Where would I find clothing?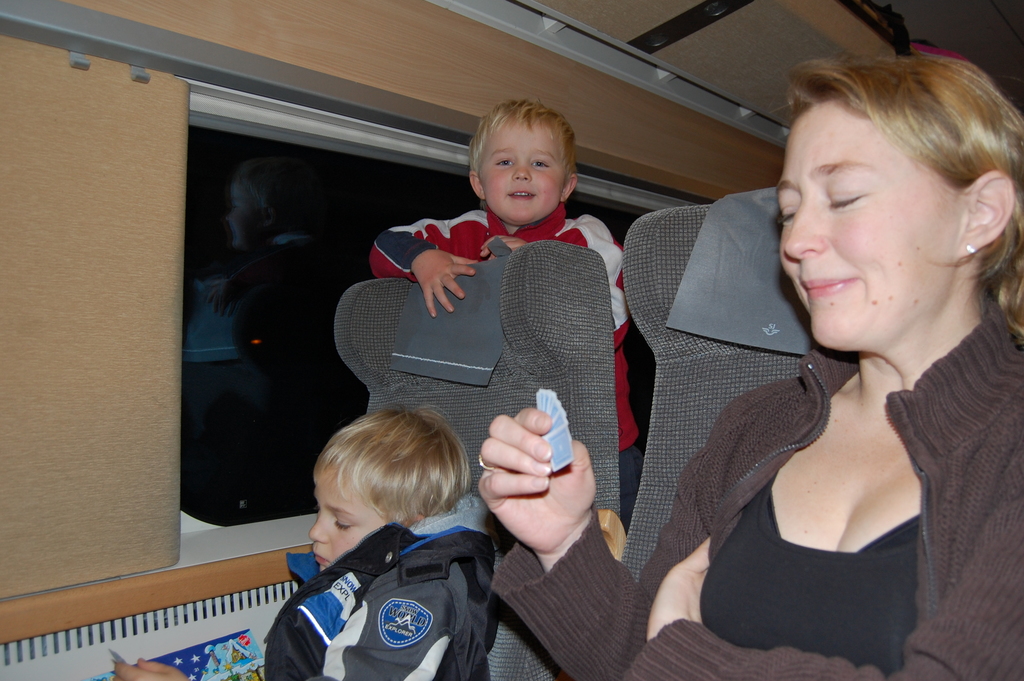
At 369:200:643:511.
